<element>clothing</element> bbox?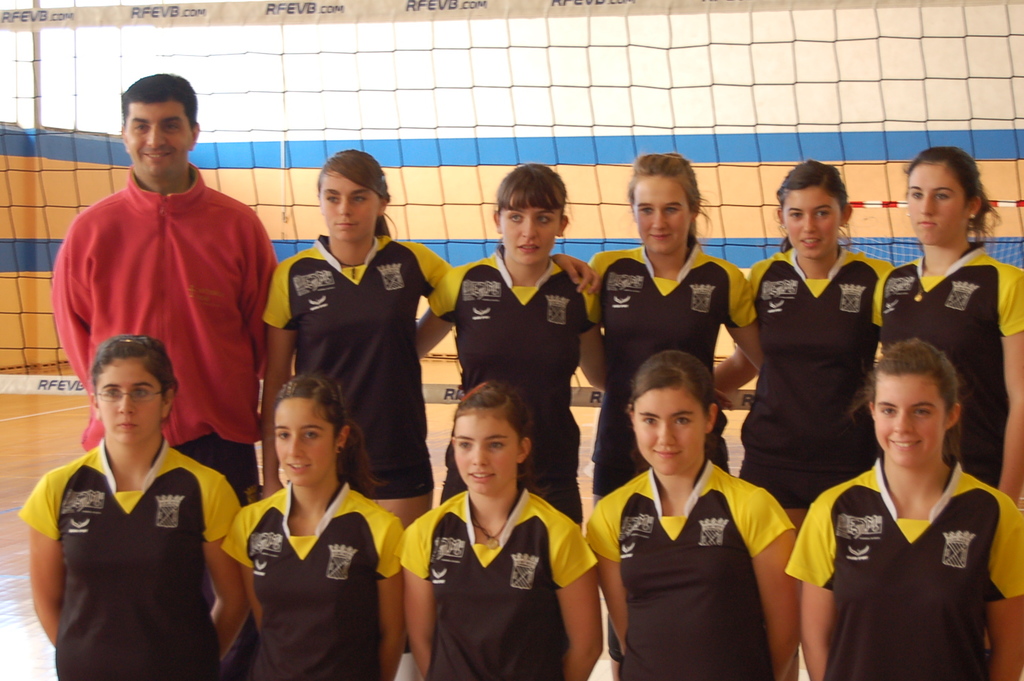
[left=221, top=471, right=405, bottom=676]
